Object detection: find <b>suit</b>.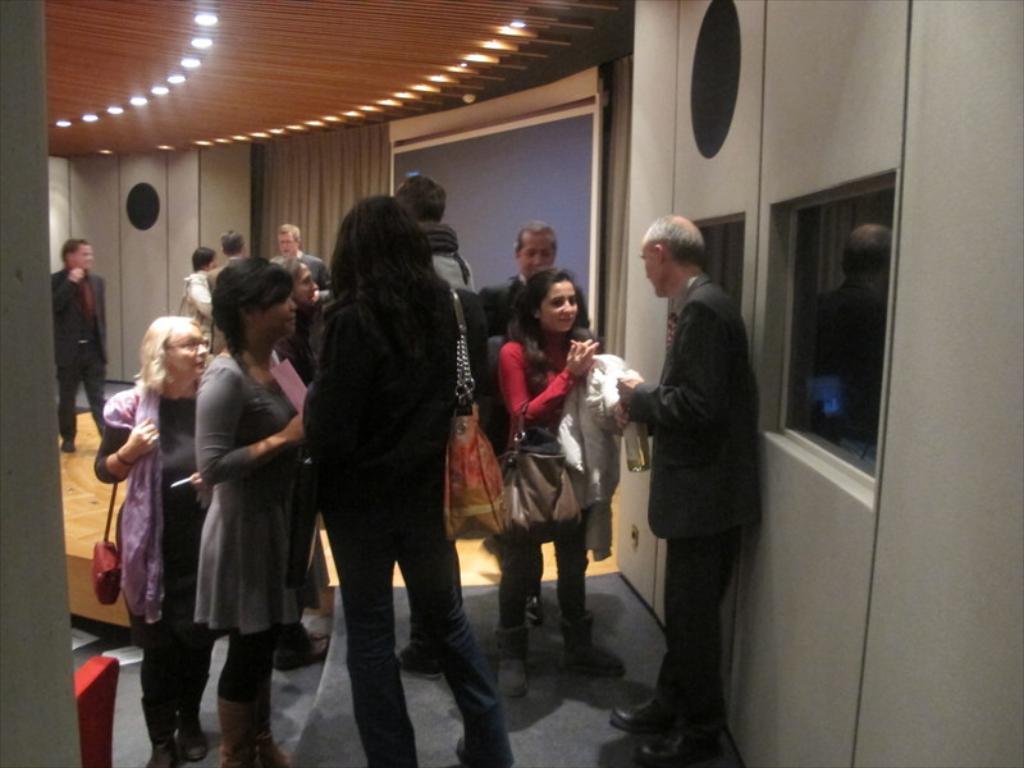
select_region(50, 264, 113, 442).
